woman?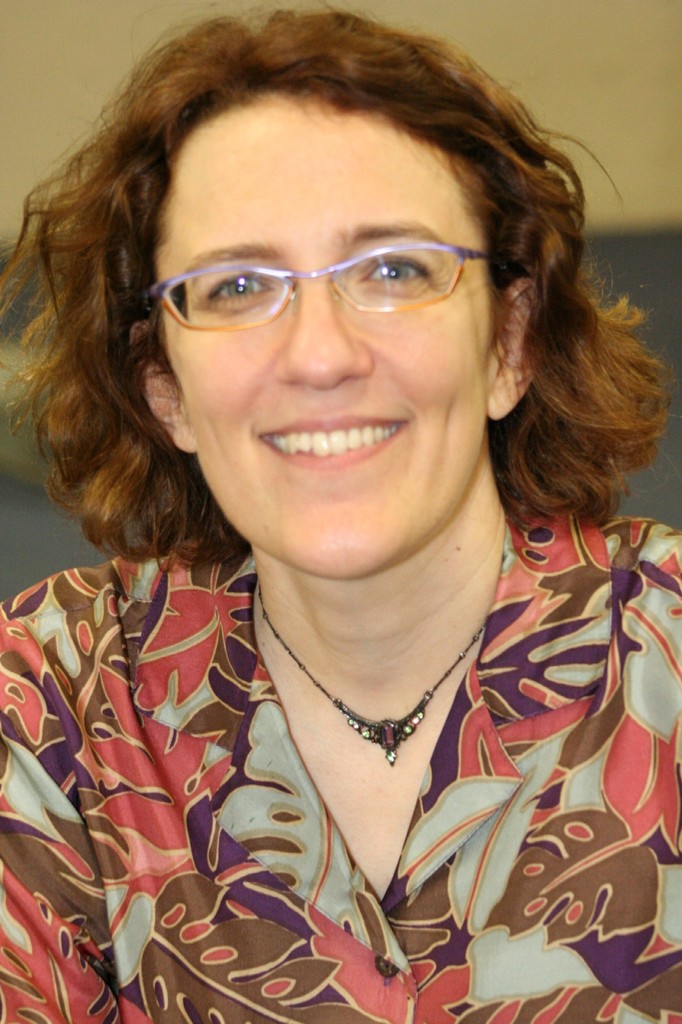
{"x1": 0, "y1": 31, "x2": 665, "y2": 991}
